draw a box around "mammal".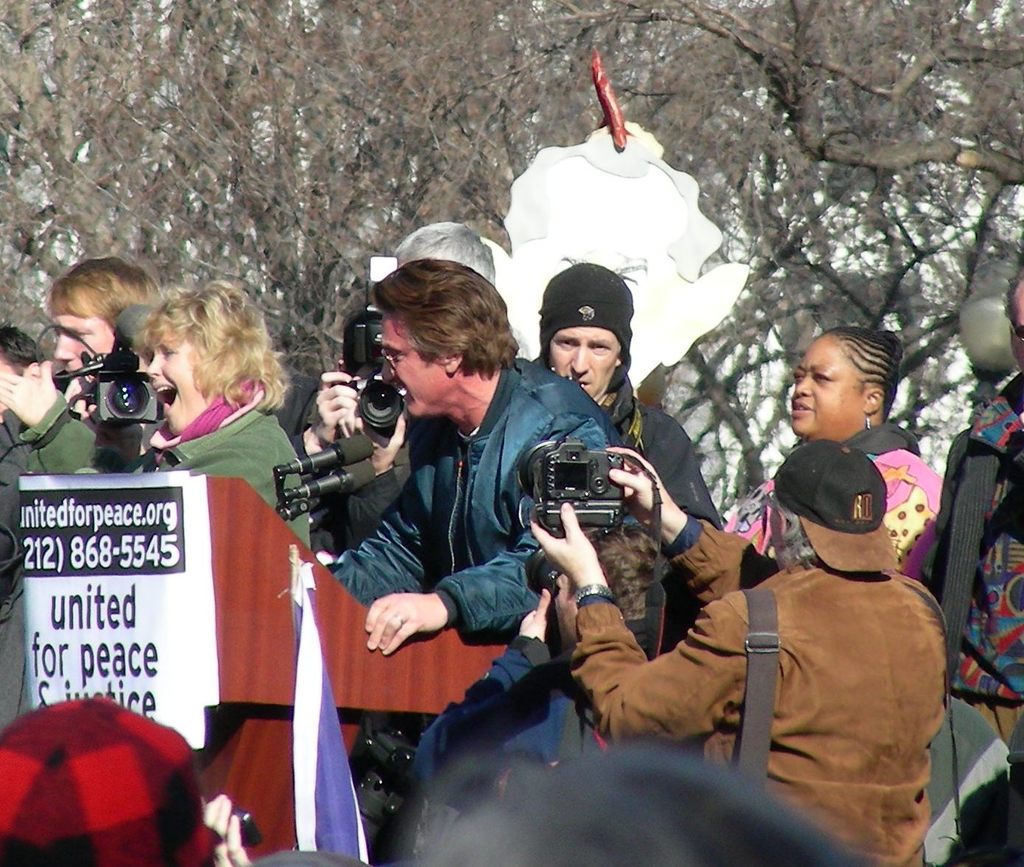
l=402, t=522, r=668, b=804.
